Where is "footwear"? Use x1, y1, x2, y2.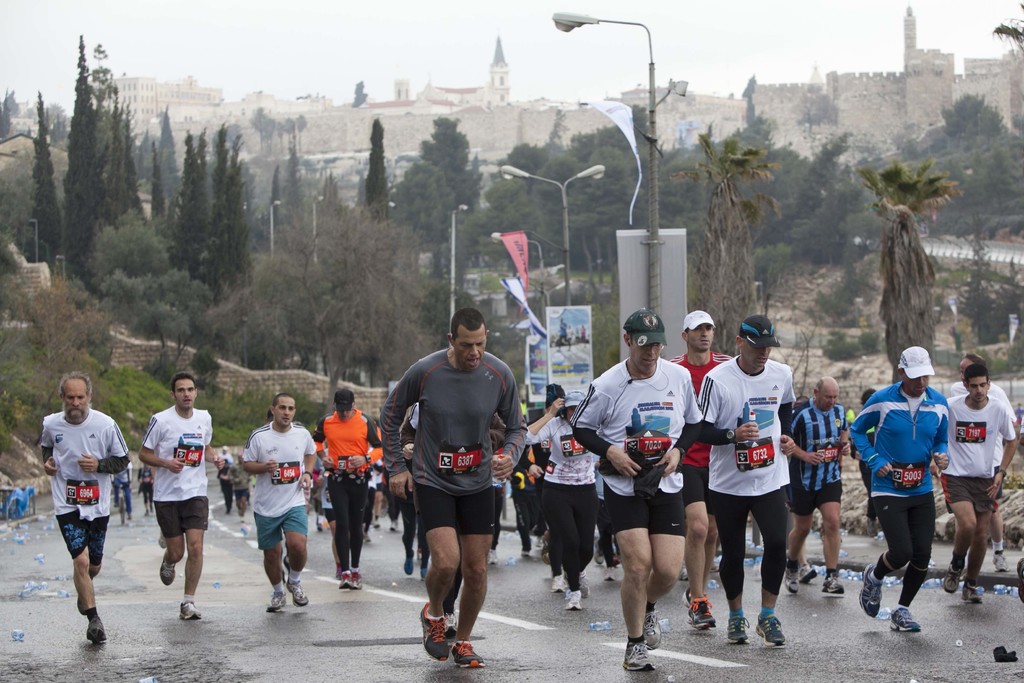
726, 611, 753, 647.
